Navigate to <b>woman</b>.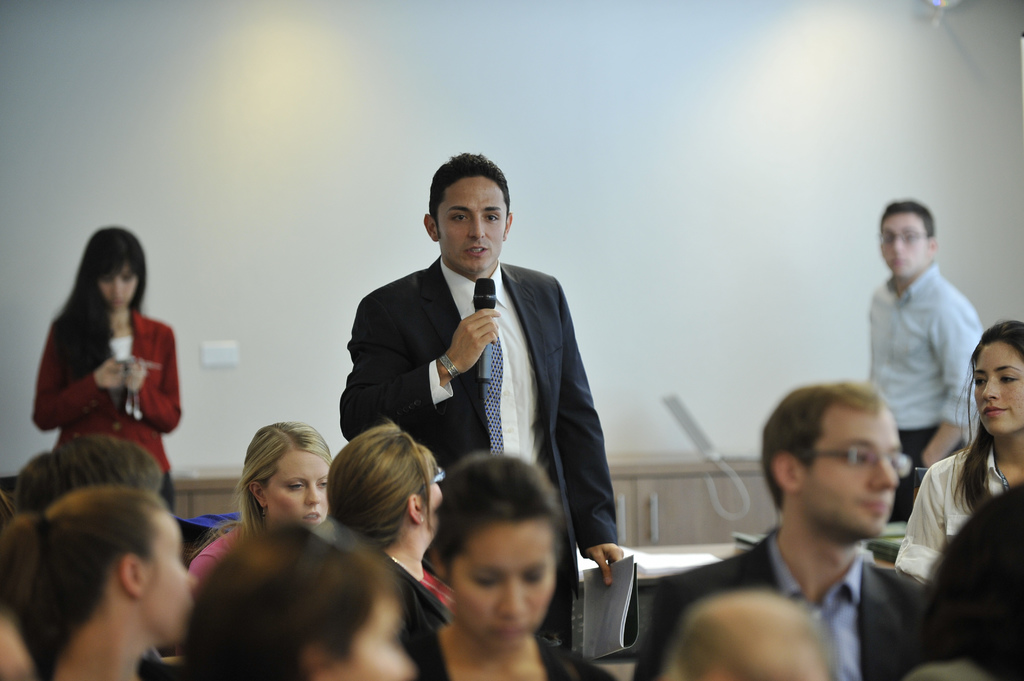
Navigation target: locate(0, 487, 202, 680).
